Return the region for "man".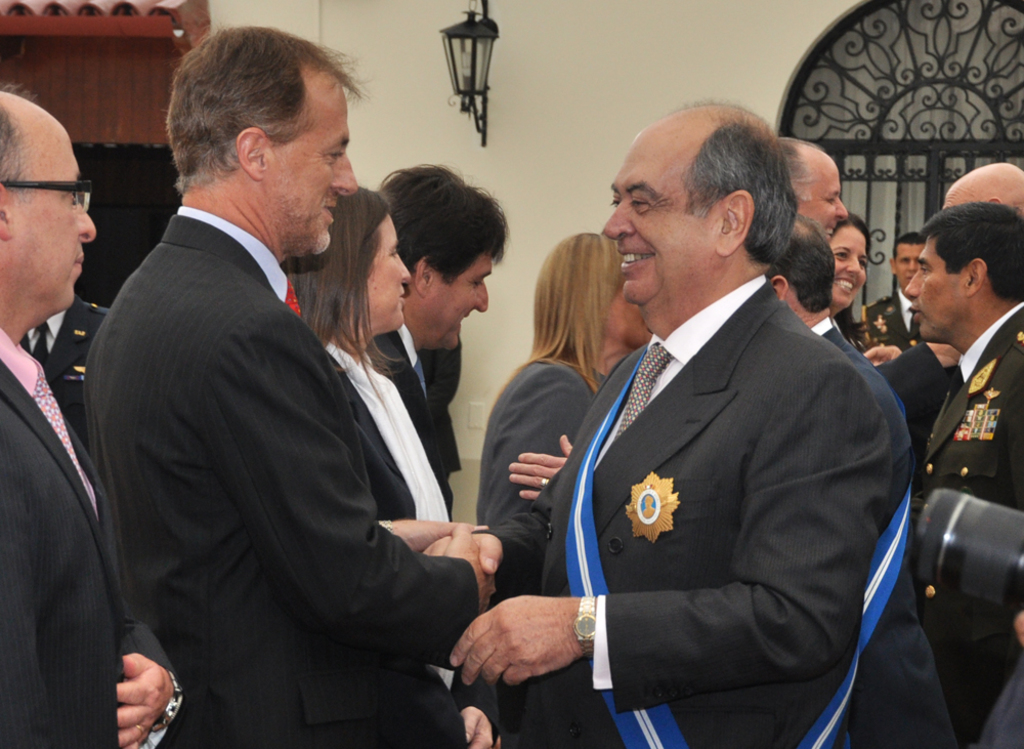
<bbox>782, 138, 850, 236</bbox>.
